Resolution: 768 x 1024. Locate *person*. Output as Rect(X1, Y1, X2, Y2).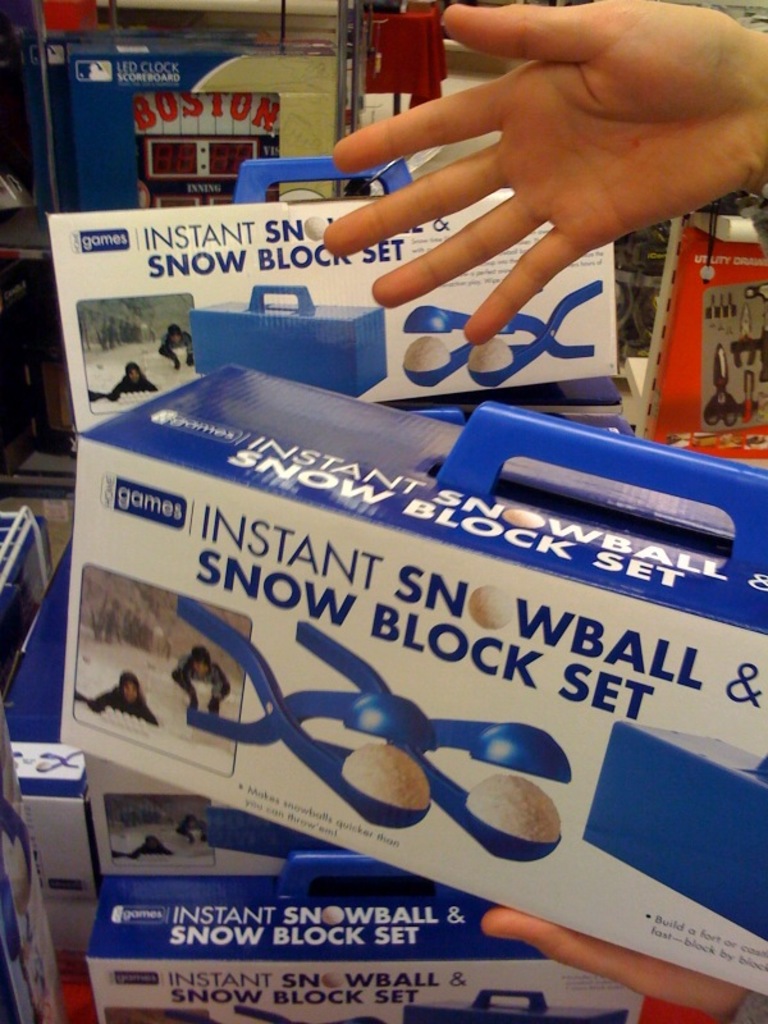
Rect(175, 810, 210, 846).
